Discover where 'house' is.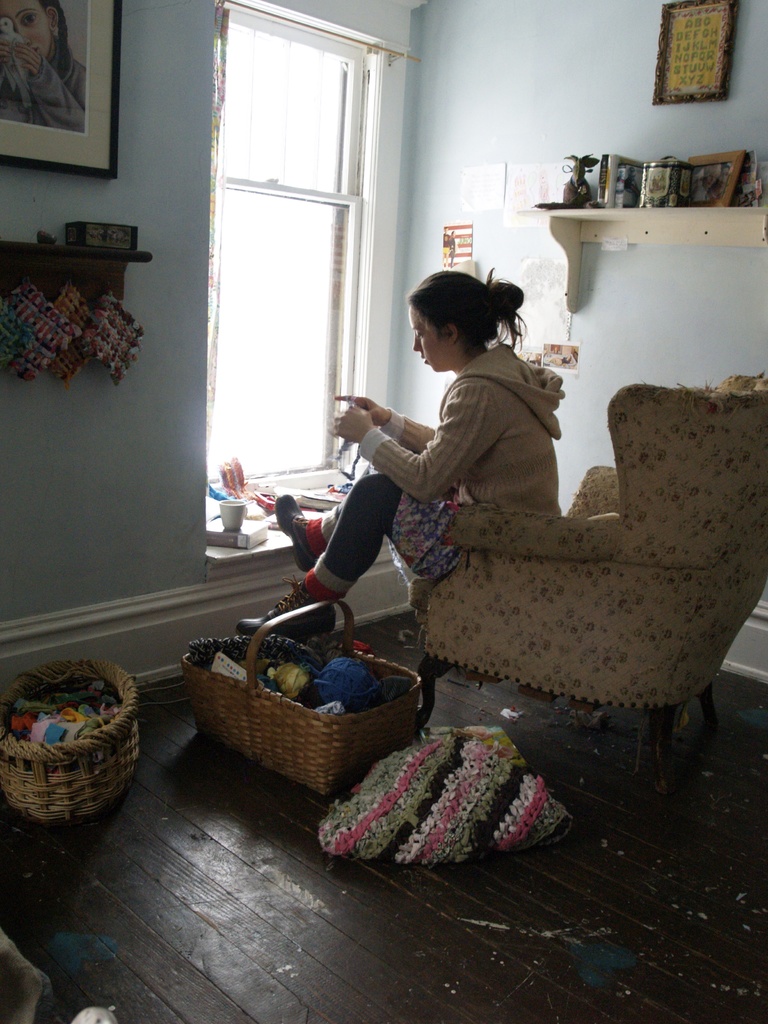
Discovered at rect(0, 0, 767, 1023).
